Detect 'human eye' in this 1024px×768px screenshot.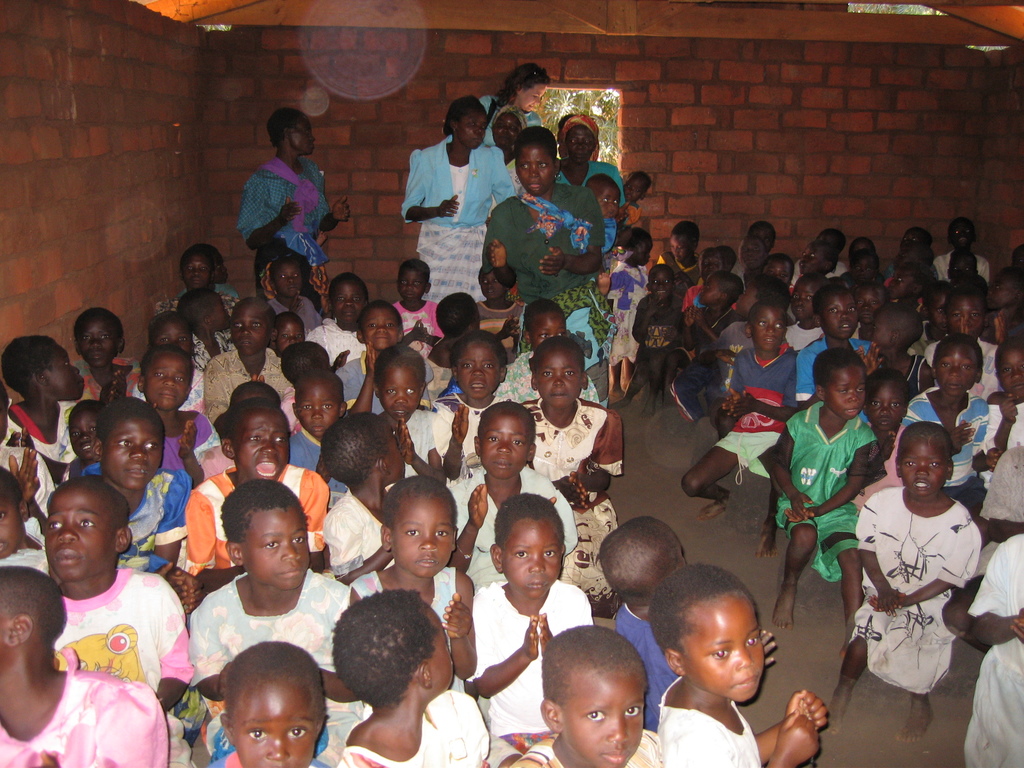
Detection: {"left": 753, "top": 246, "right": 759, "bottom": 253}.
